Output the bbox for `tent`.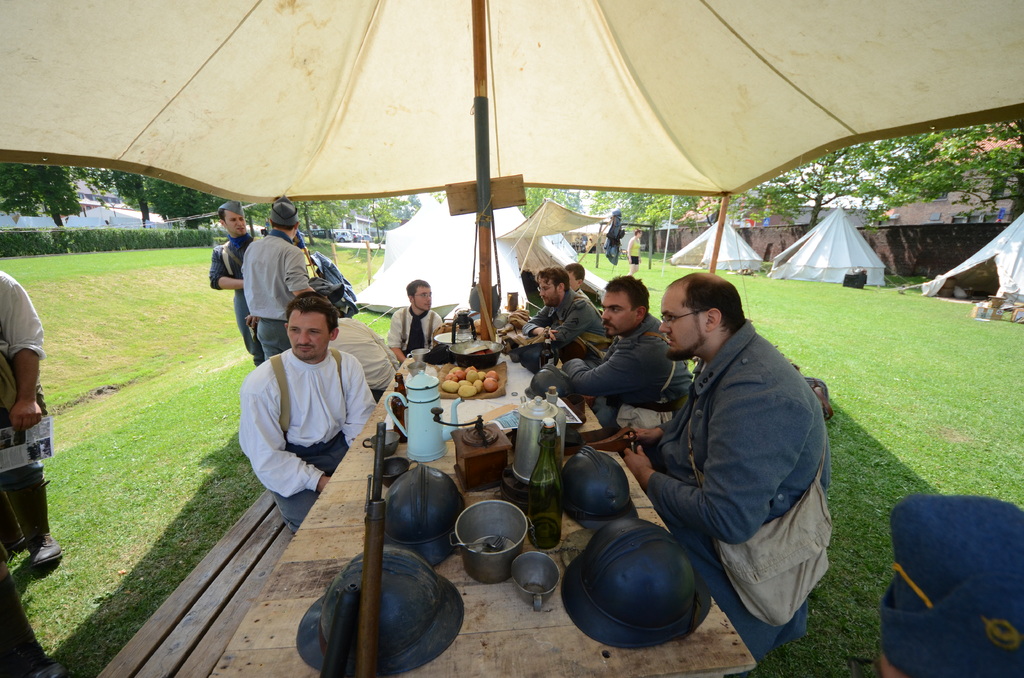
locate(0, 0, 1023, 677).
